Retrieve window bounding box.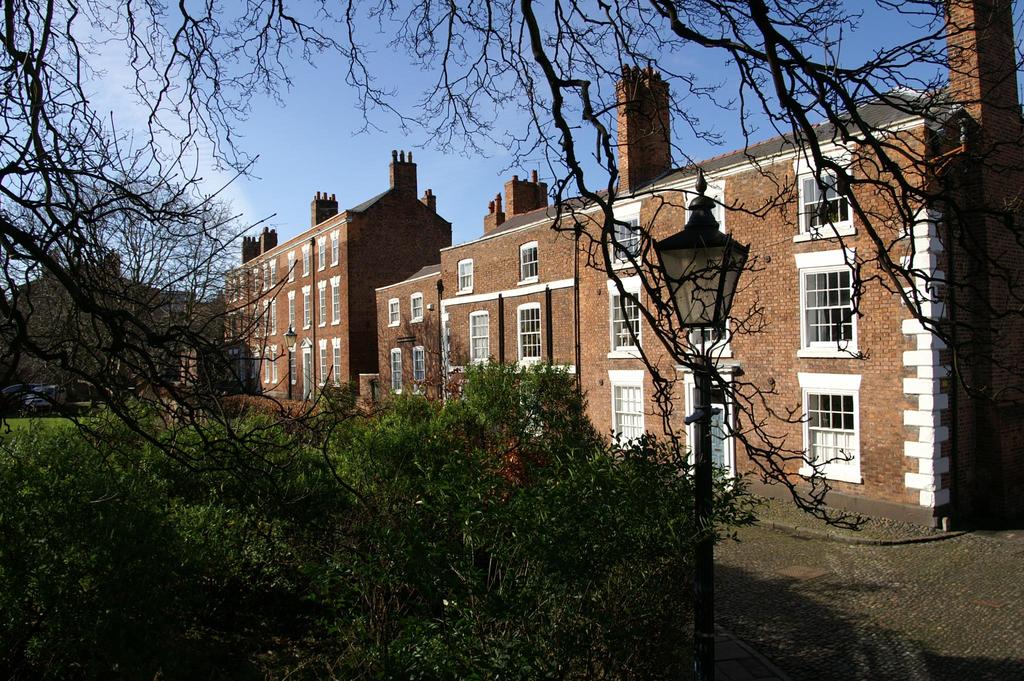
Bounding box: <region>386, 297, 398, 328</region>.
